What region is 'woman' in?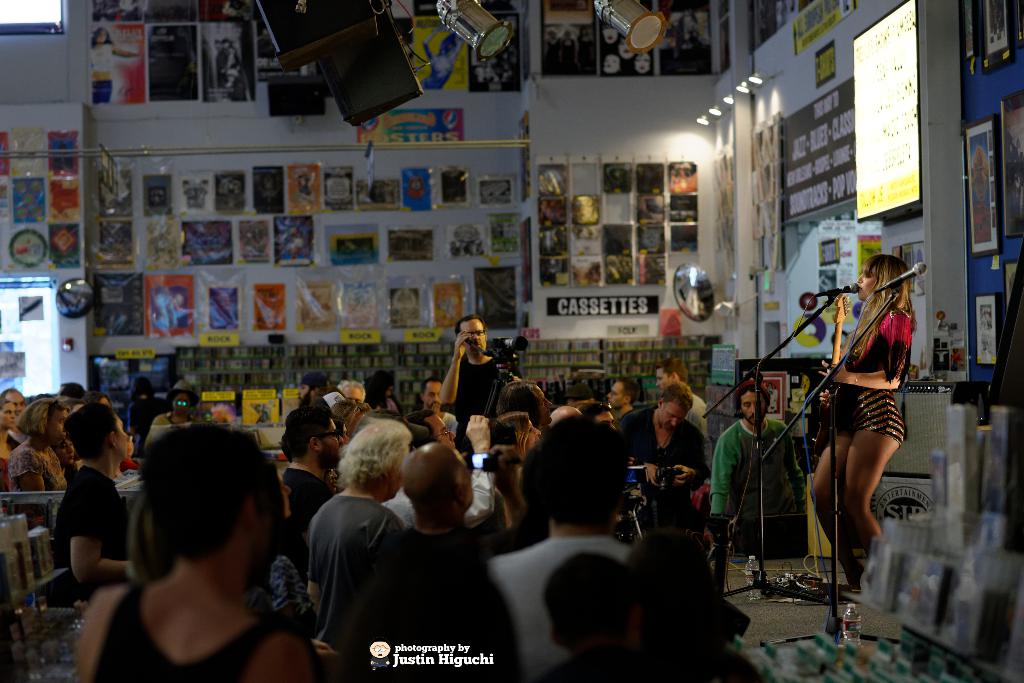
(82, 391, 138, 473).
